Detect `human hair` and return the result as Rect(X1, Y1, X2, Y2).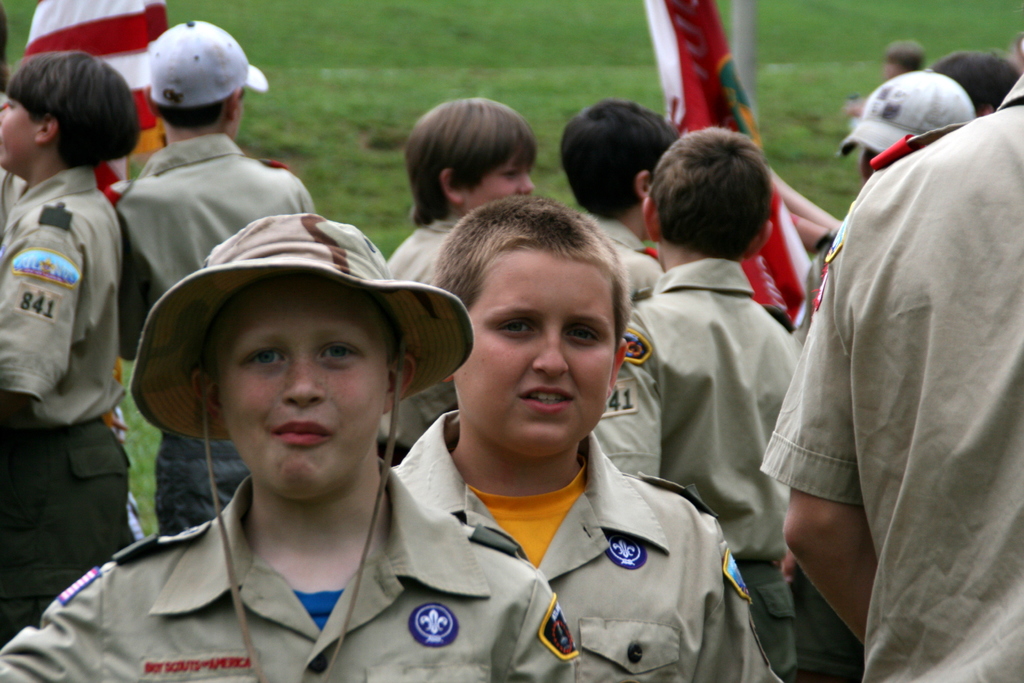
Rect(403, 95, 536, 227).
